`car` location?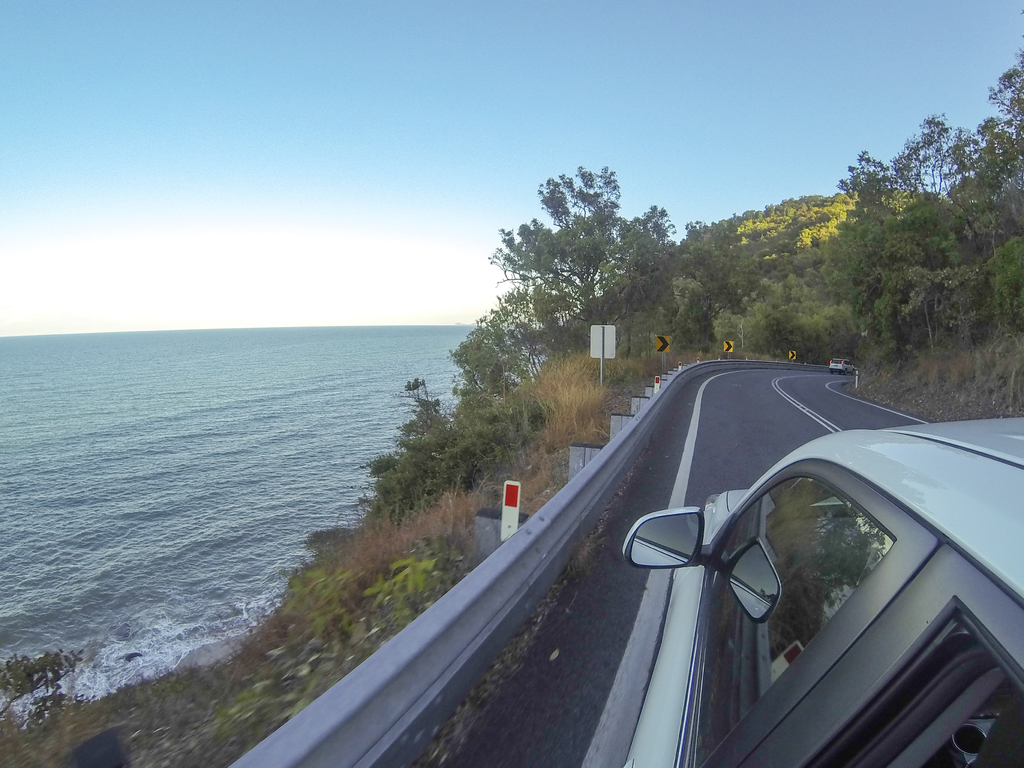
(830,360,856,375)
